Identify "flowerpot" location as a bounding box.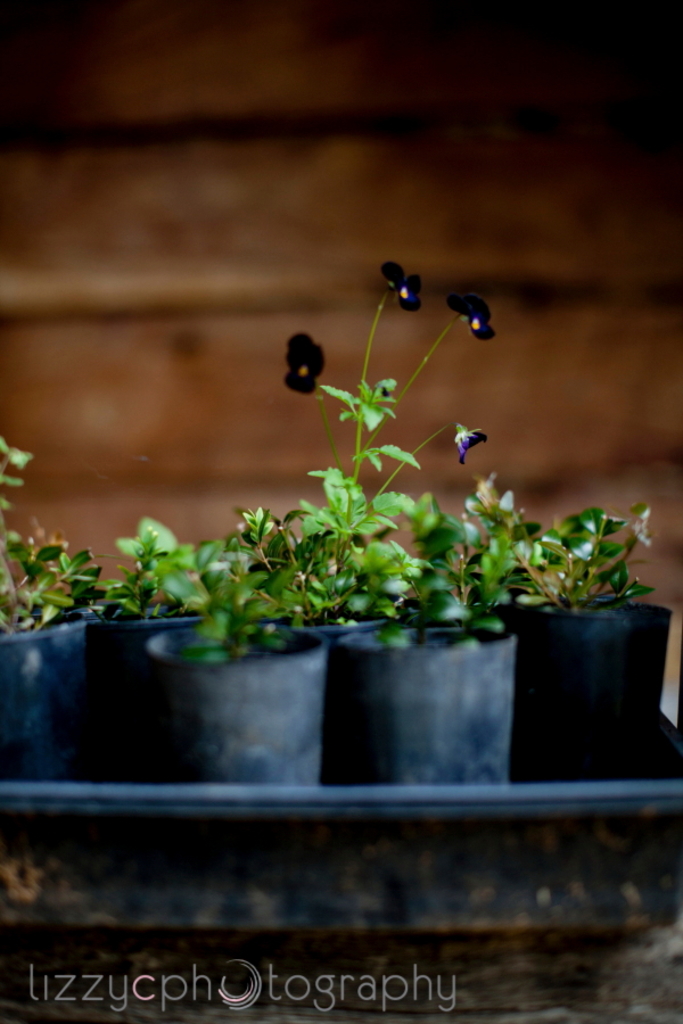
[344,619,527,785].
